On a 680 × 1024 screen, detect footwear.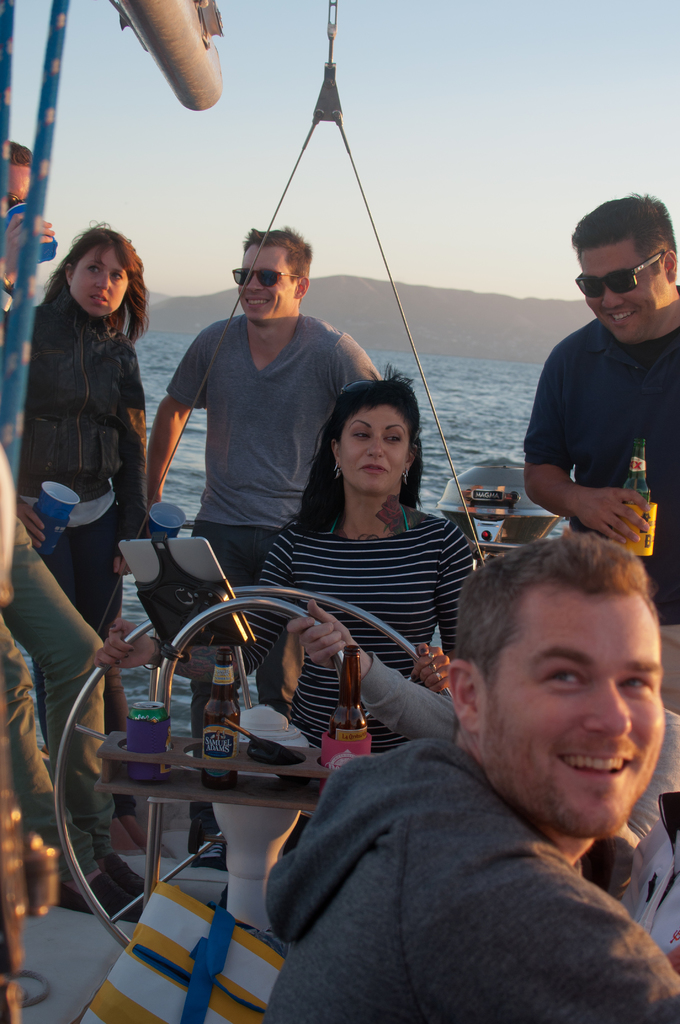
[45,863,143,922].
